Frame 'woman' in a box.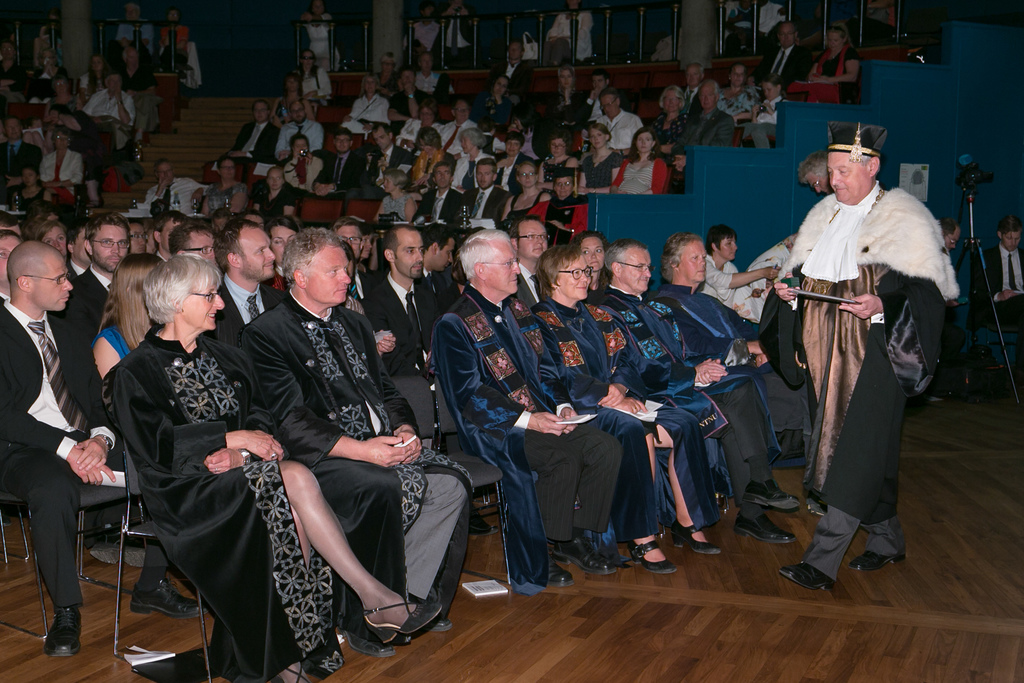
Rect(785, 26, 860, 103).
